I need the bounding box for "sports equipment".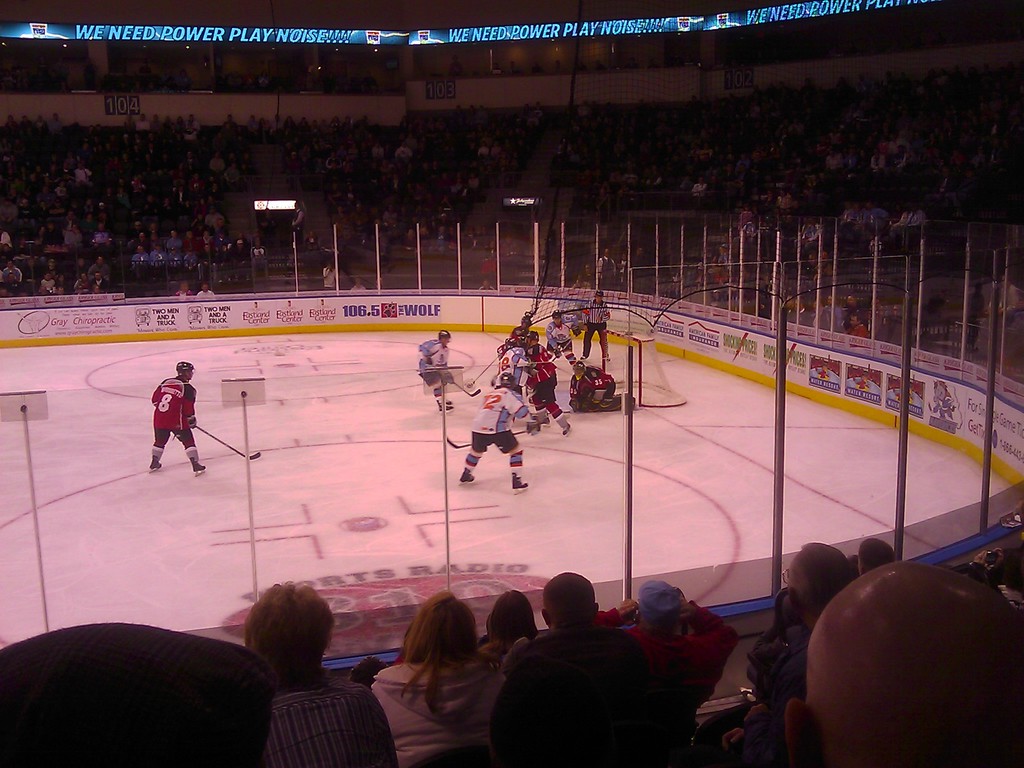
Here it is: [x1=456, y1=466, x2=476, y2=487].
